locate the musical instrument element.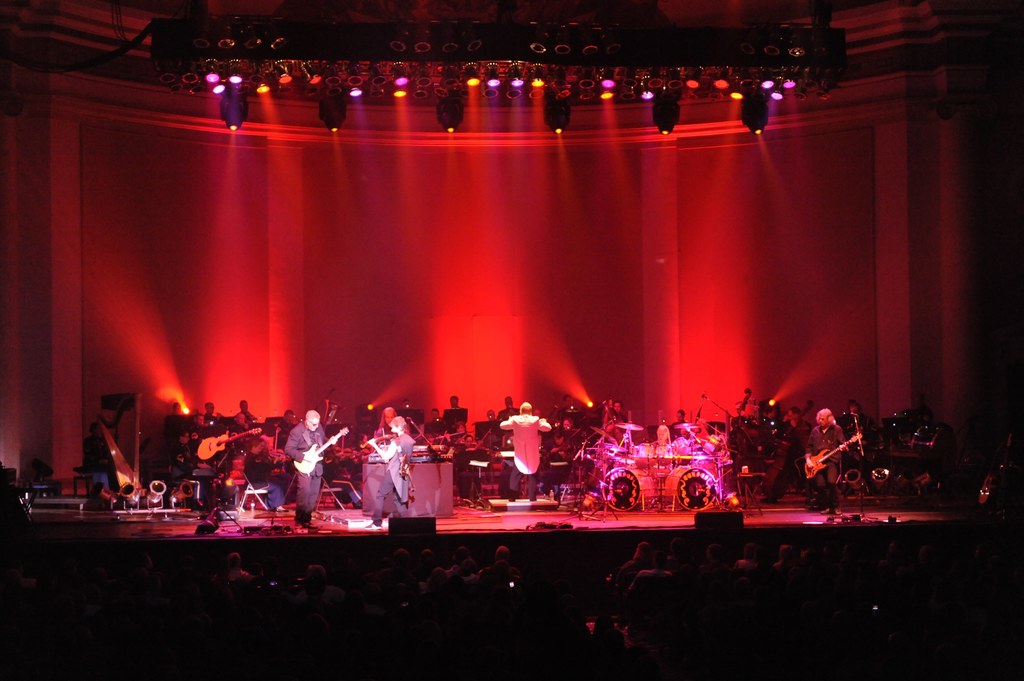
Element bbox: Rect(357, 429, 396, 453).
